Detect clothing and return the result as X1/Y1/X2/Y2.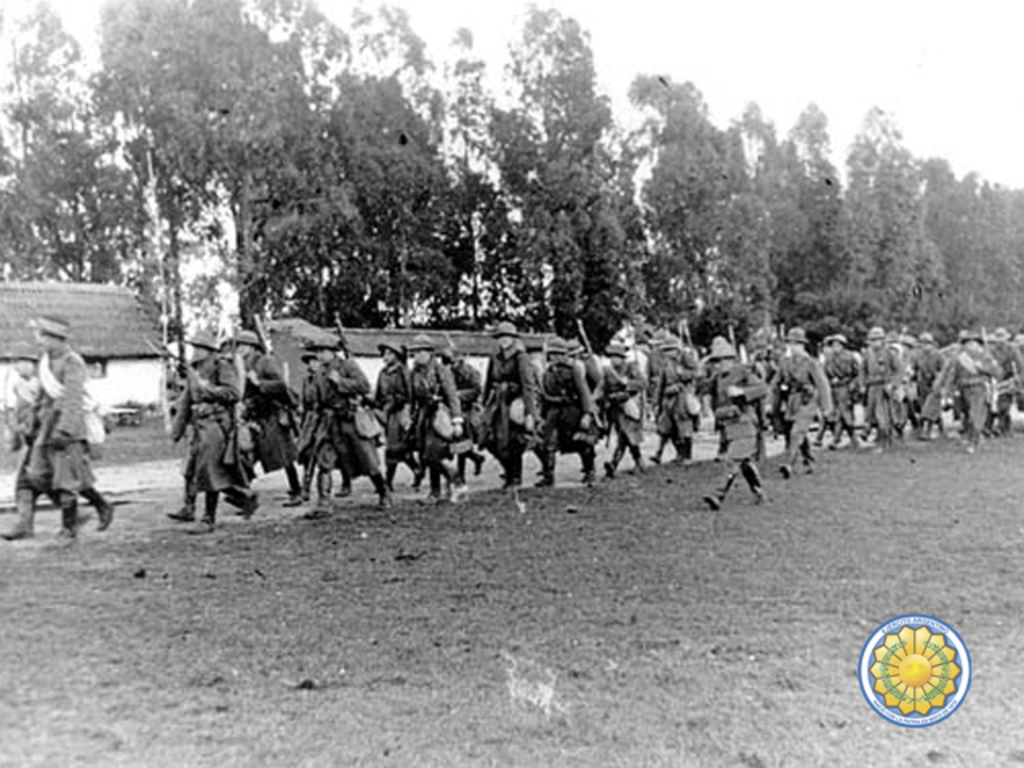
858/344/898/434.
